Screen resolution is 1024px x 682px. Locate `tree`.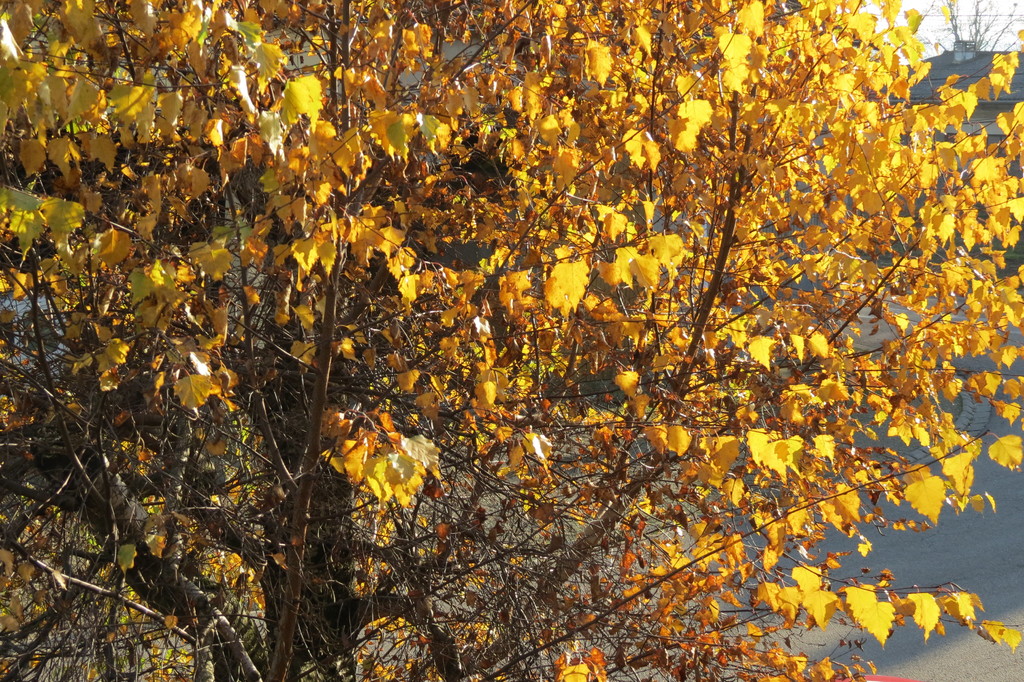
BBox(19, 0, 1006, 675).
